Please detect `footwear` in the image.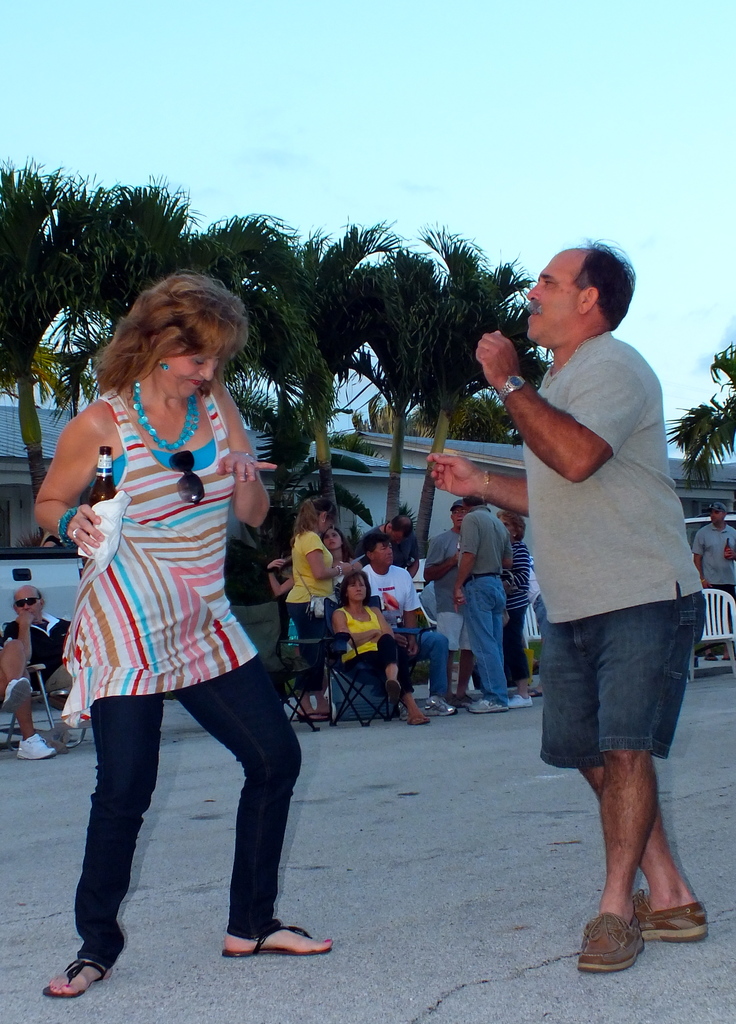
locate(632, 891, 703, 945).
